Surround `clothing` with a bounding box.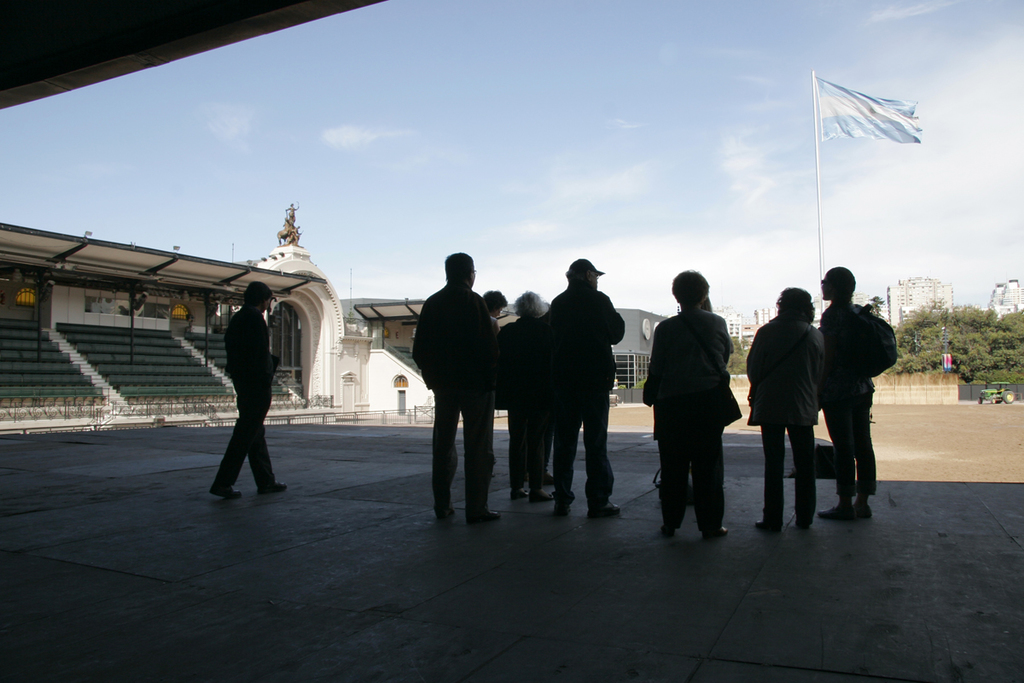
locate(483, 311, 504, 397).
